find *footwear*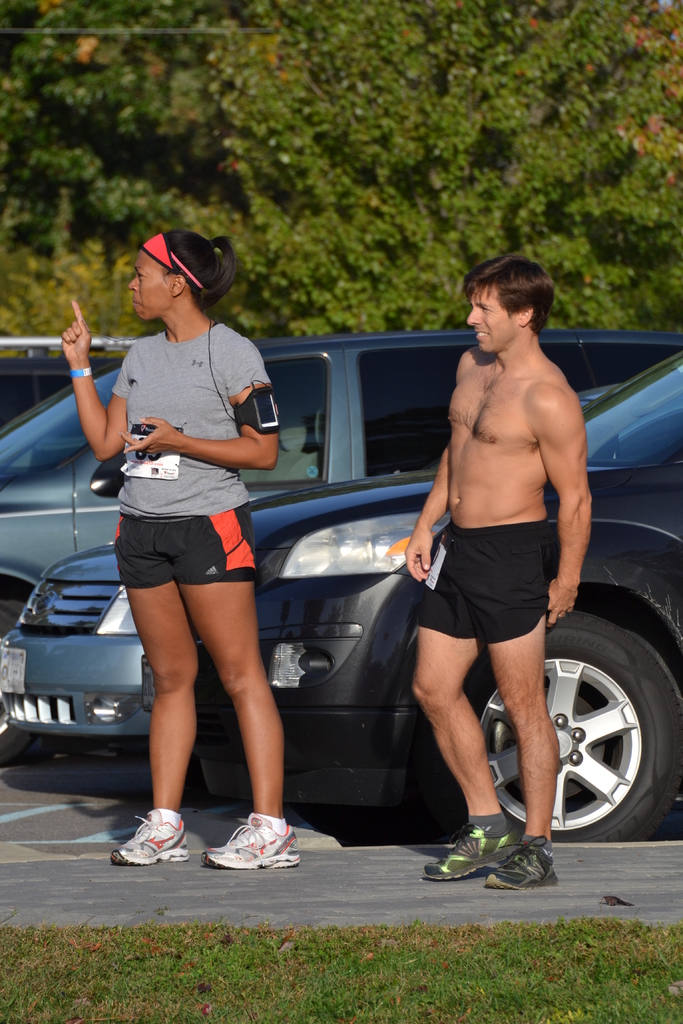
105 809 189 865
